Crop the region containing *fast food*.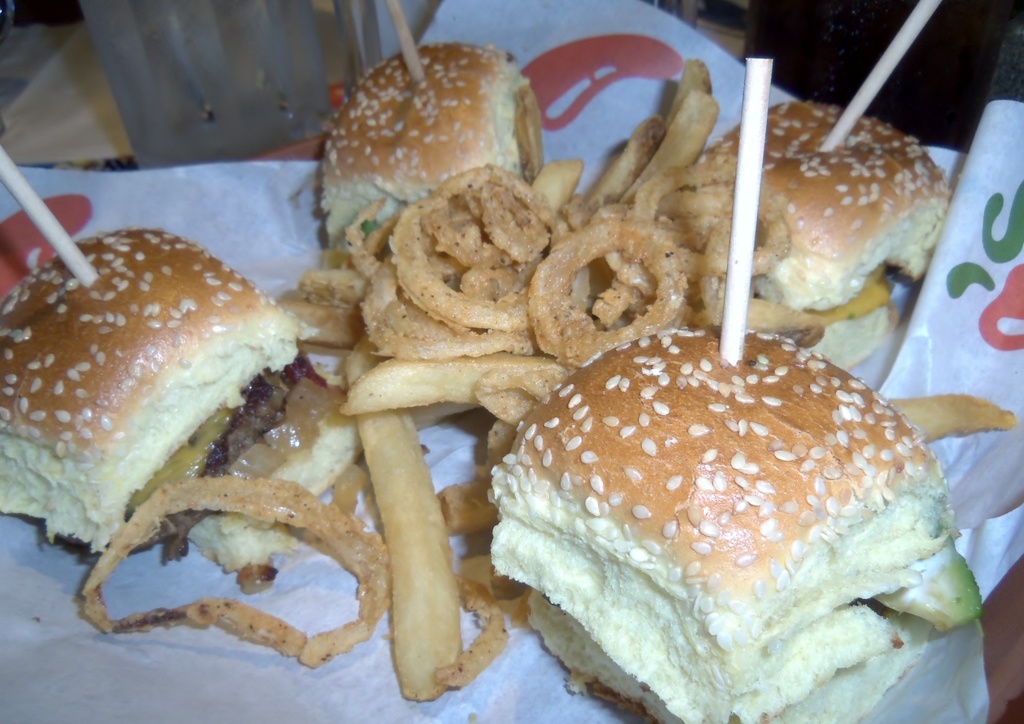
Crop region: Rect(686, 93, 950, 377).
